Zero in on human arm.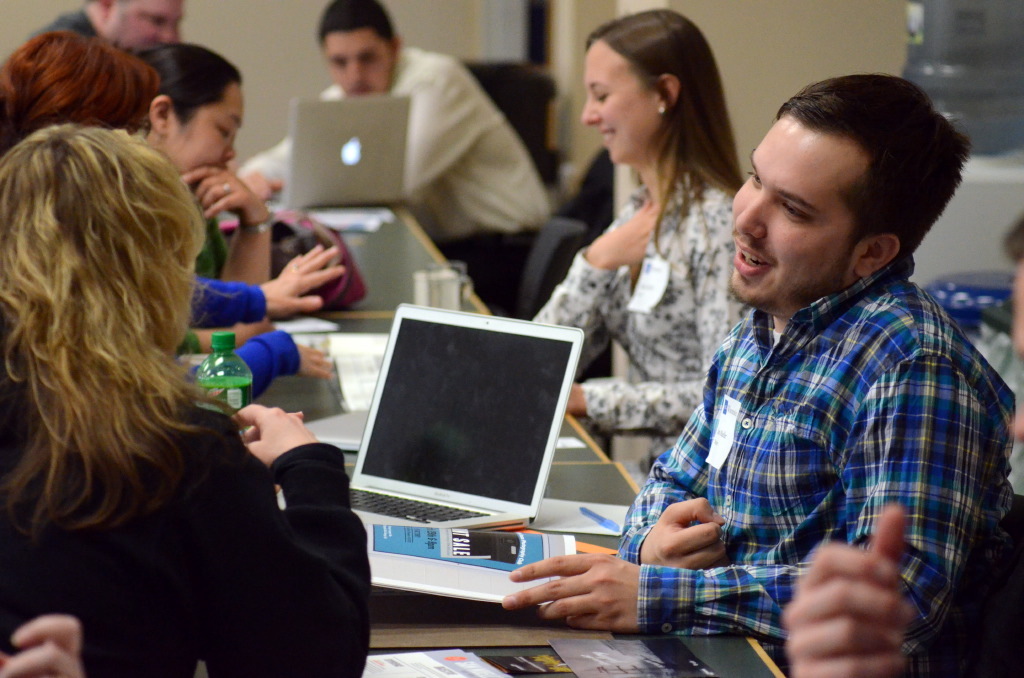
Zeroed in: crop(500, 324, 994, 654).
